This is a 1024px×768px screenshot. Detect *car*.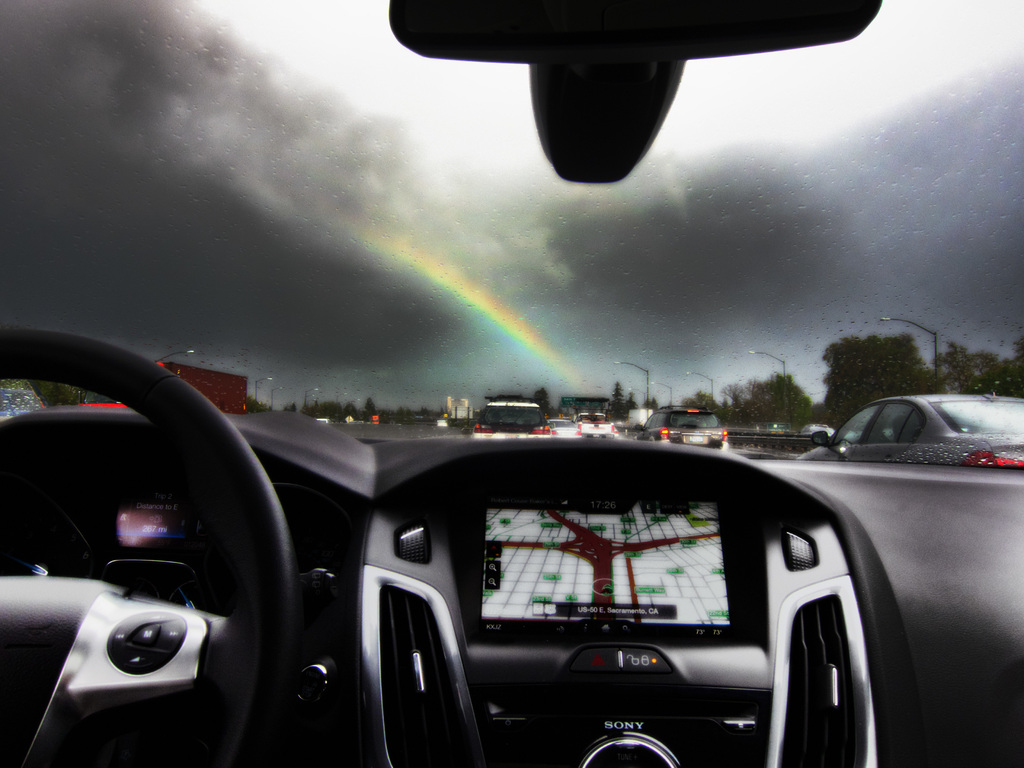
select_region(800, 390, 1023, 479).
